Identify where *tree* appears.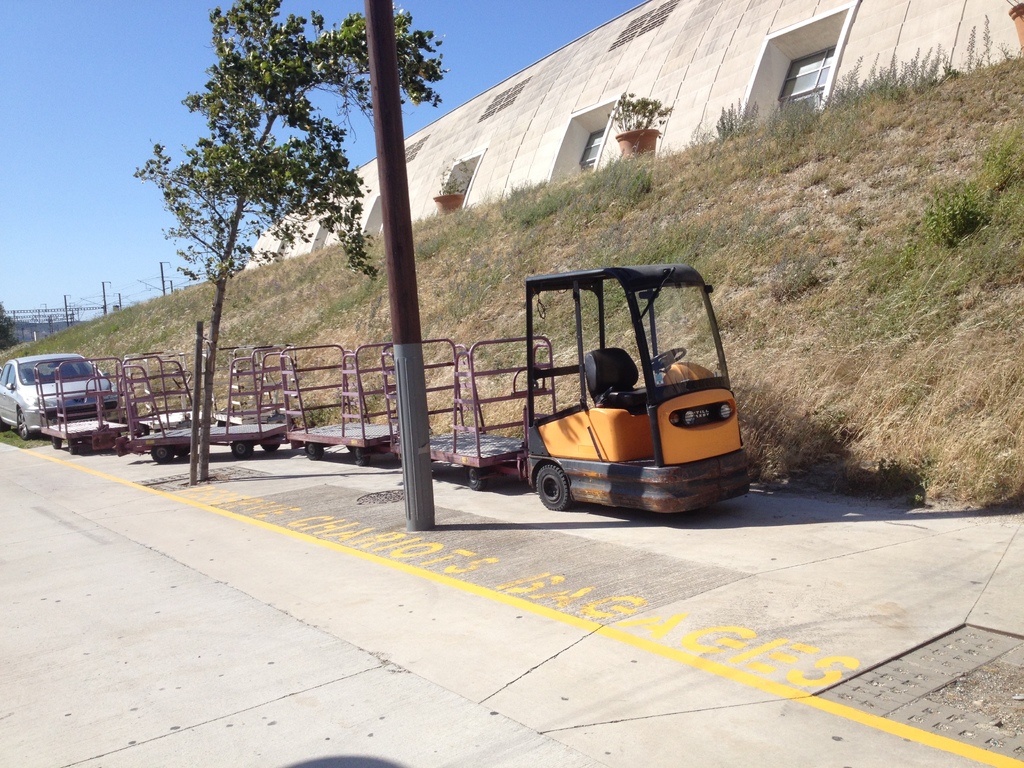
Appears at box(125, 0, 456, 480).
